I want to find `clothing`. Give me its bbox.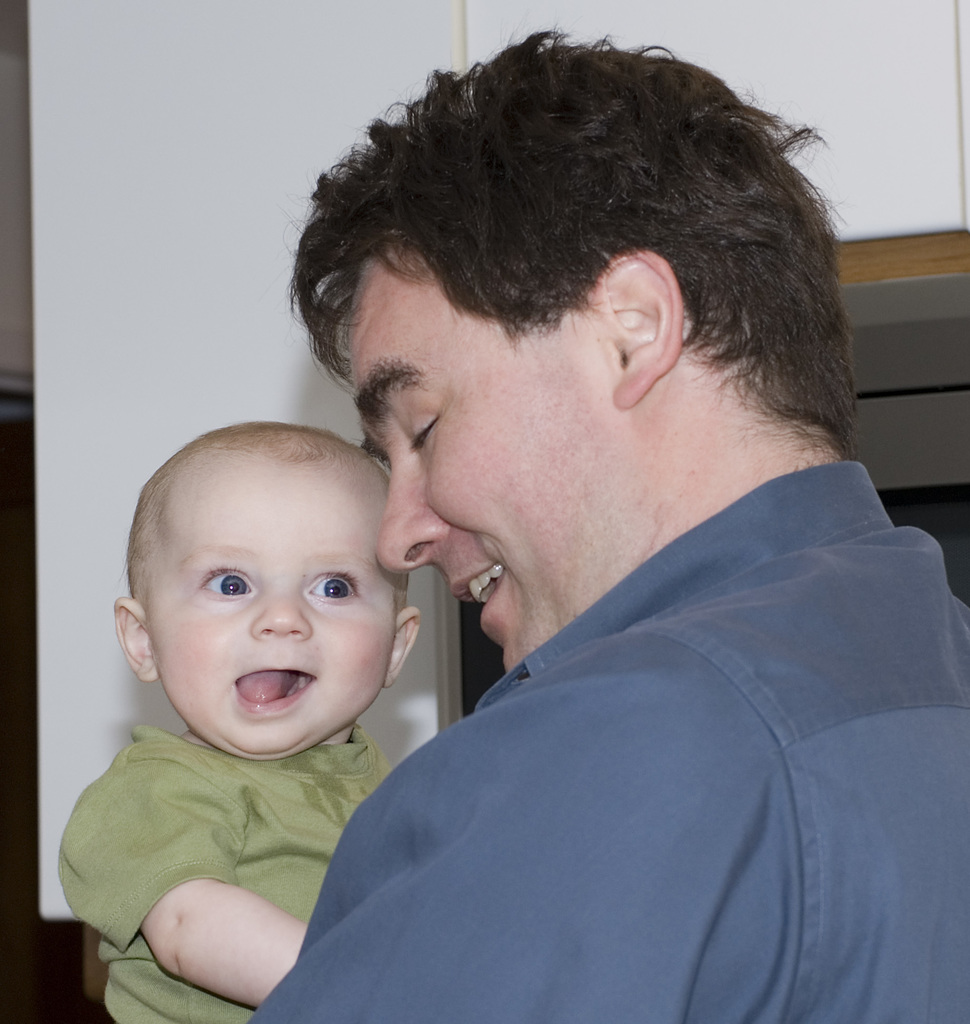
[left=231, top=449, right=957, bottom=1022].
